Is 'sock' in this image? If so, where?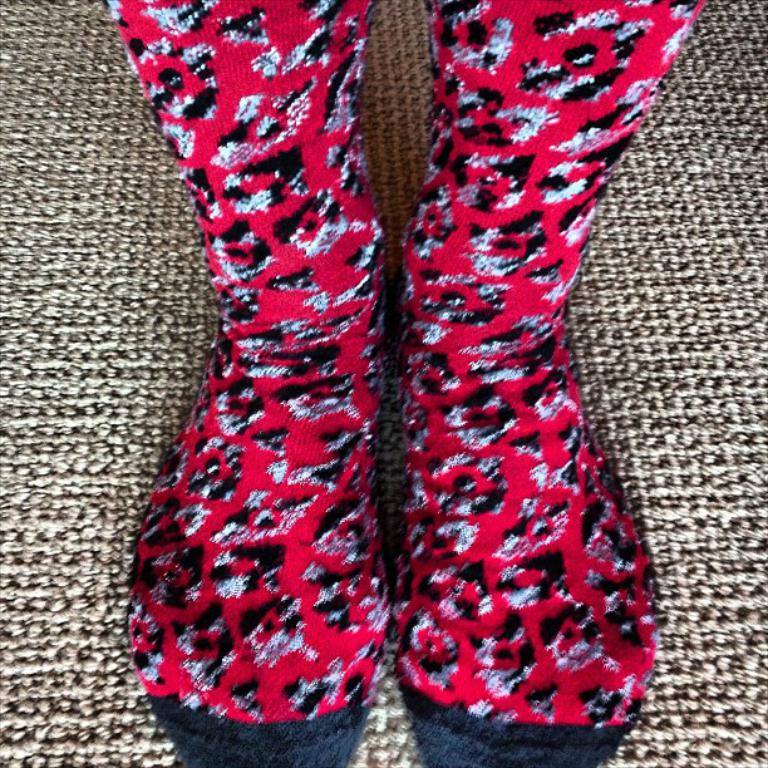
Yes, at (left=389, top=0, right=767, bottom=767).
